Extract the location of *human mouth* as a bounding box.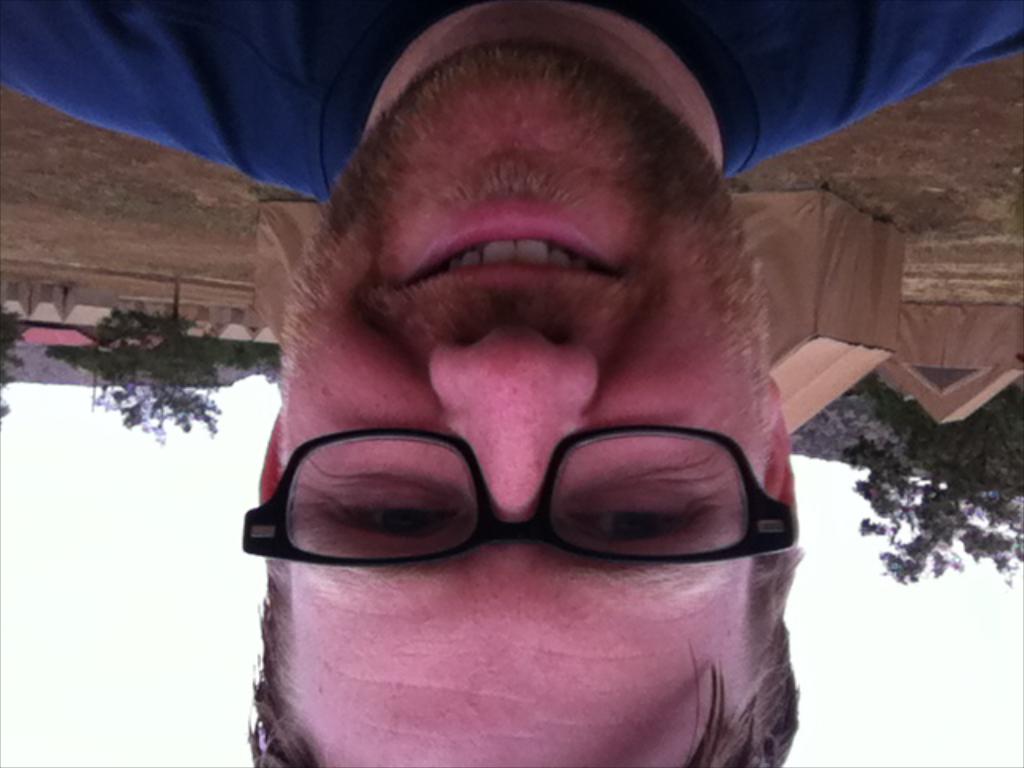
(395,203,630,293).
